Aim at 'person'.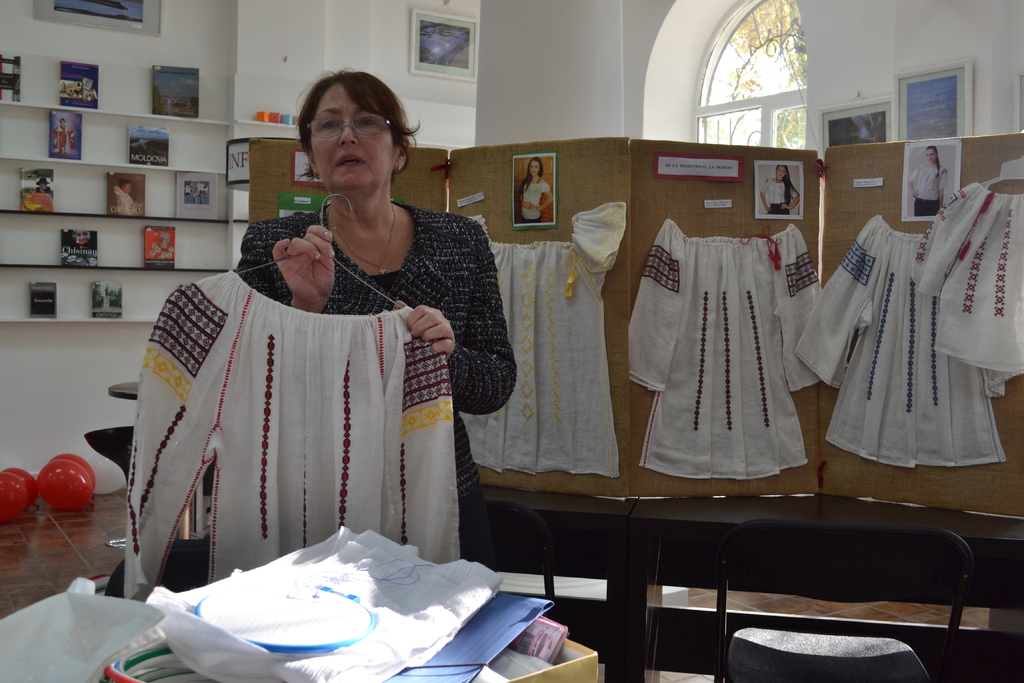
Aimed at select_region(239, 66, 518, 557).
